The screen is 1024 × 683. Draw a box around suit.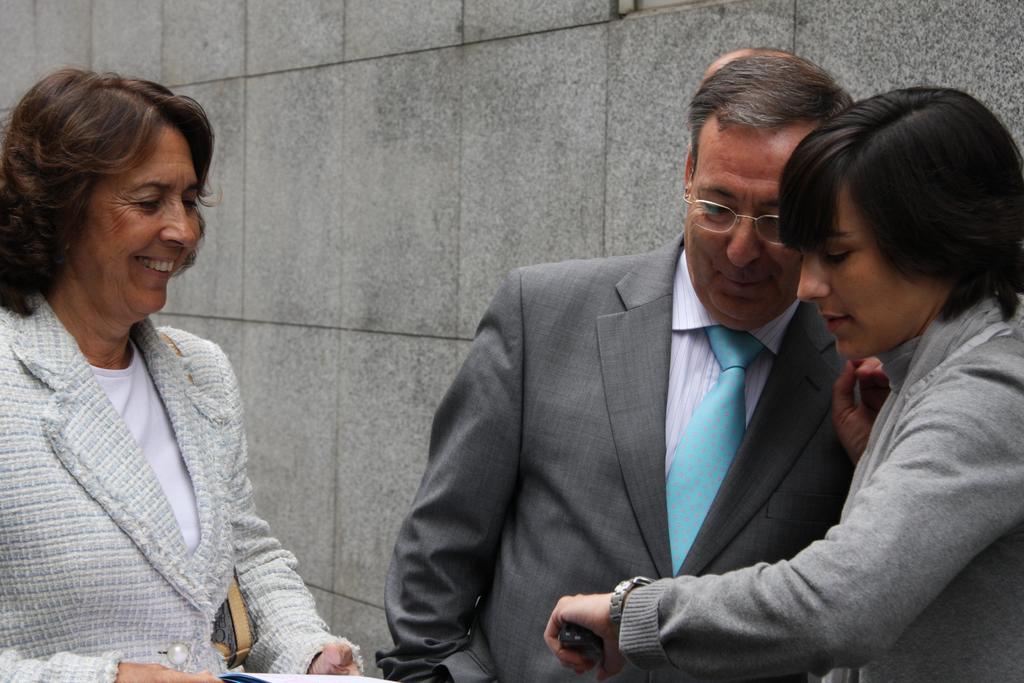
left=374, top=229, right=855, bottom=682.
